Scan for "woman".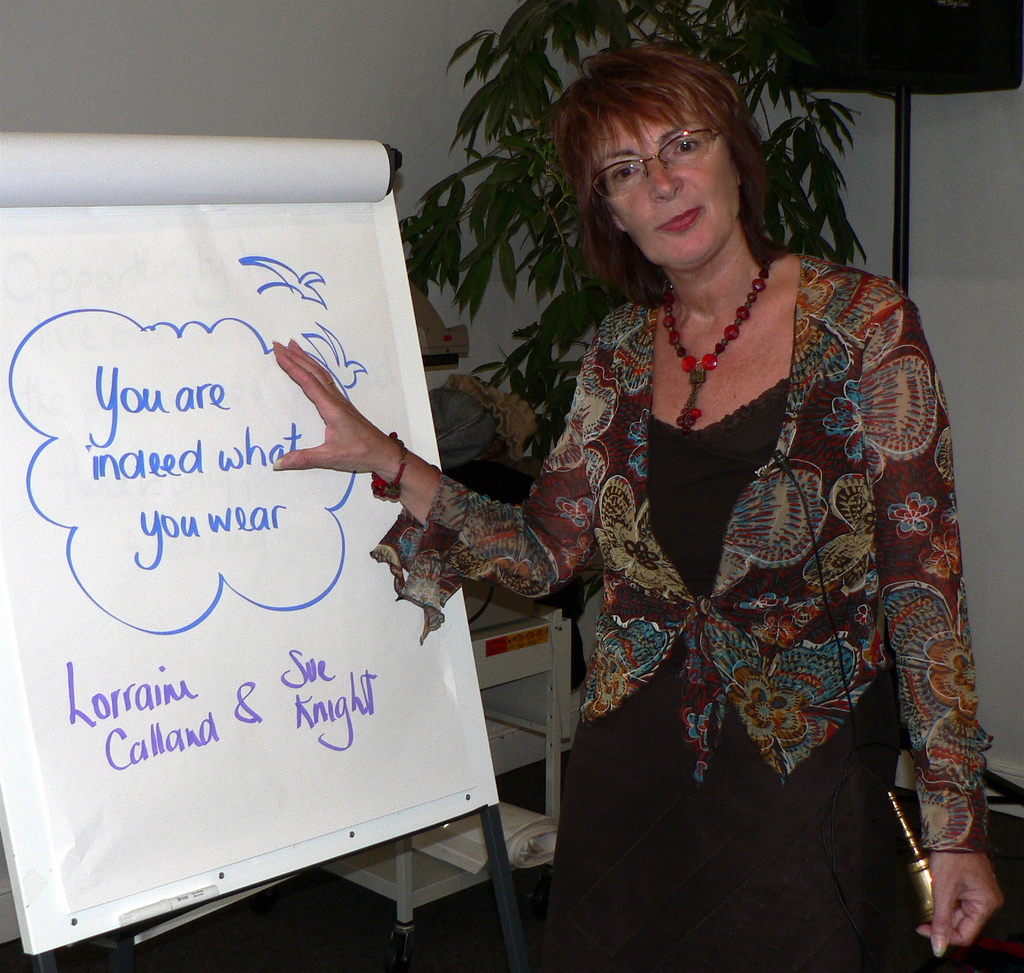
Scan result: <region>498, 21, 980, 972</region>.
